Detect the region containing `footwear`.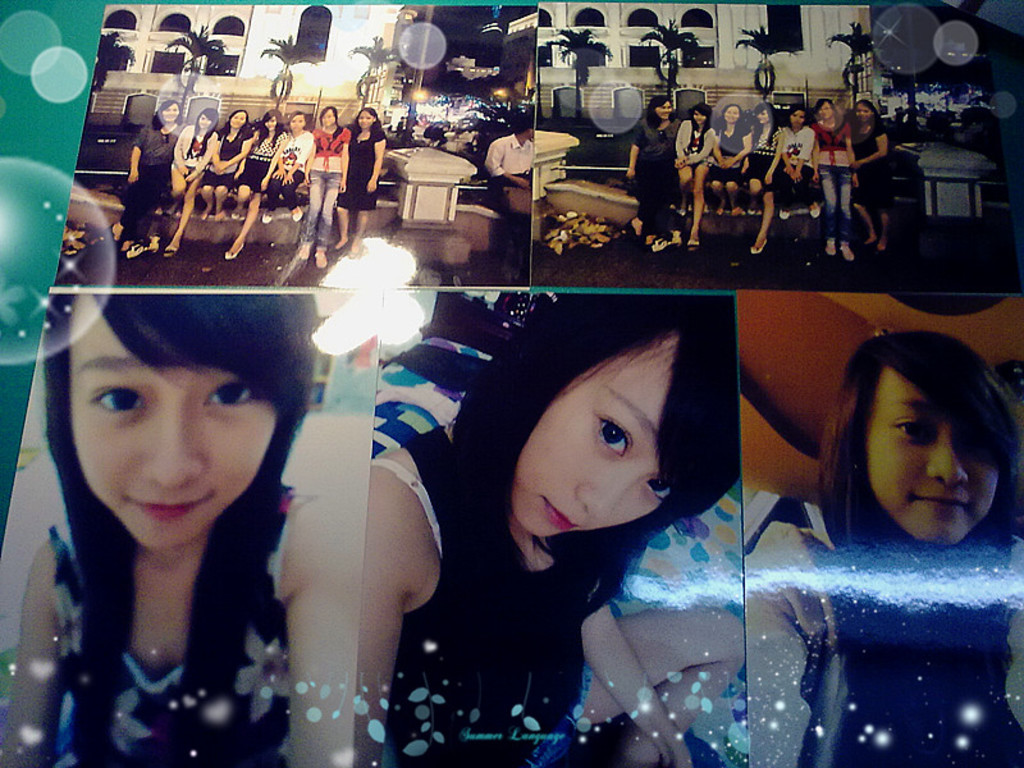
bbox(198, 204, 209, 220).
